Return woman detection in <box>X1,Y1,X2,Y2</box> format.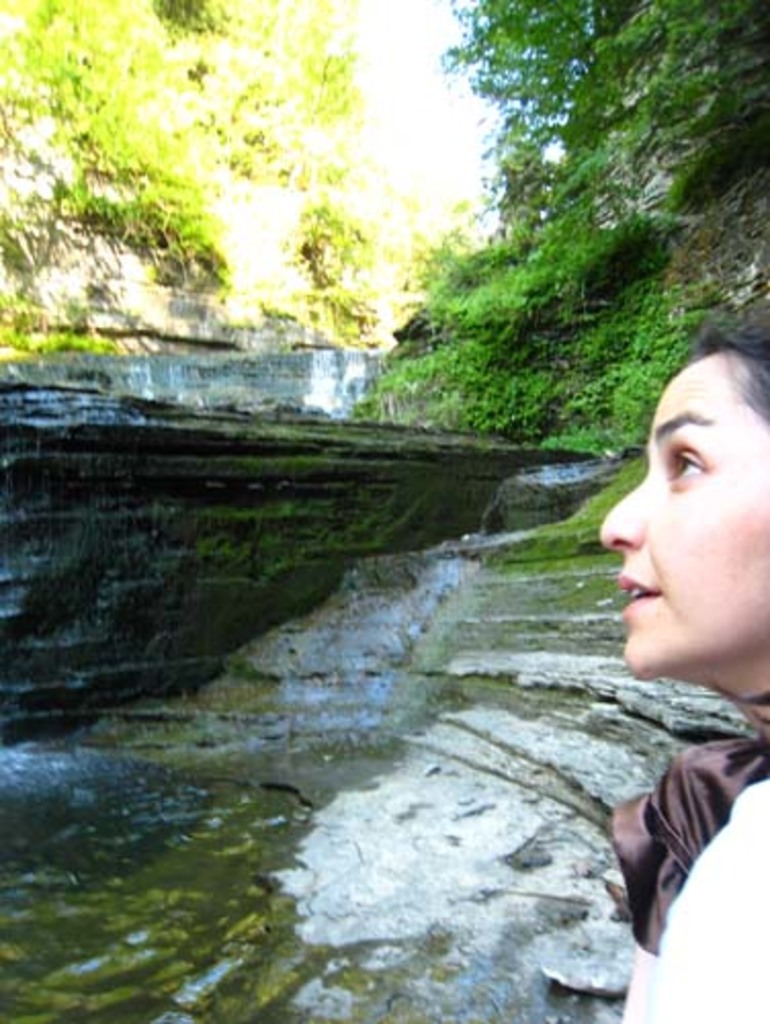
<box>598,324,768,1022</box>.
